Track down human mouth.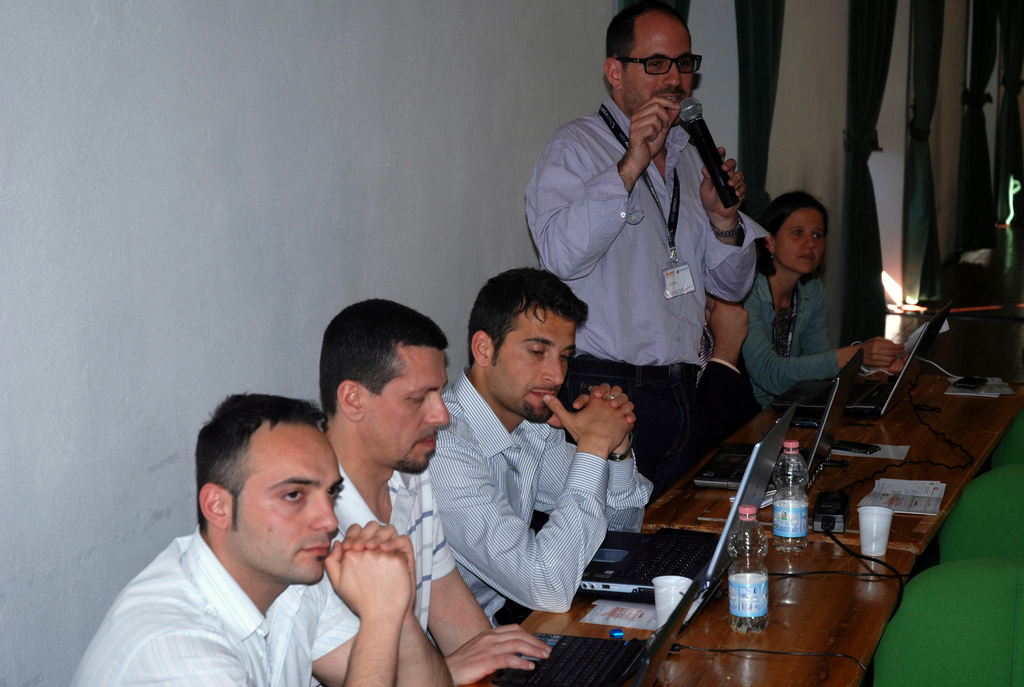
Tracked to left=530, top=386, right=554, bottom=403.
